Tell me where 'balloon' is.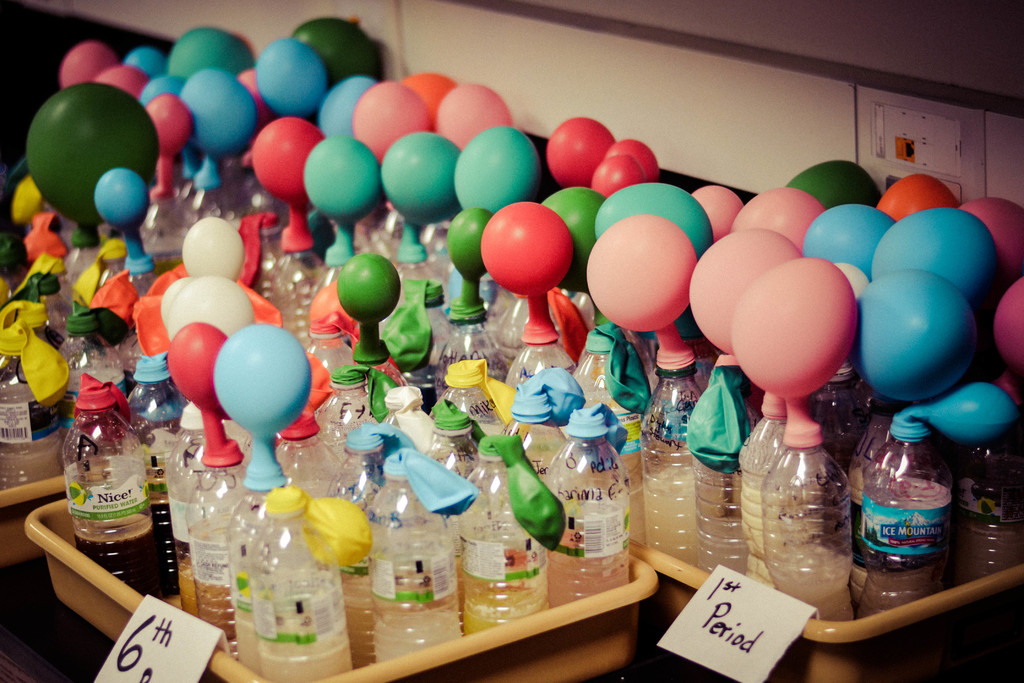
'balloon' is at rect(509, 366, 582, 424).
